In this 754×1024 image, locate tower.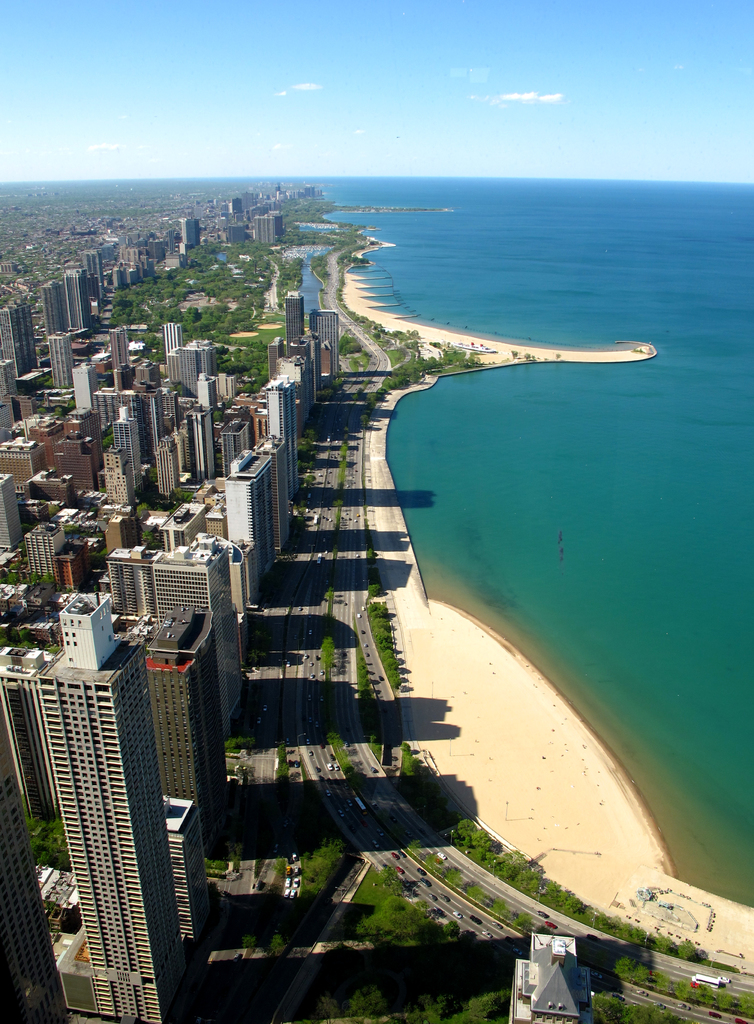
Bounding box: rect(199, 376, 216, 399).
